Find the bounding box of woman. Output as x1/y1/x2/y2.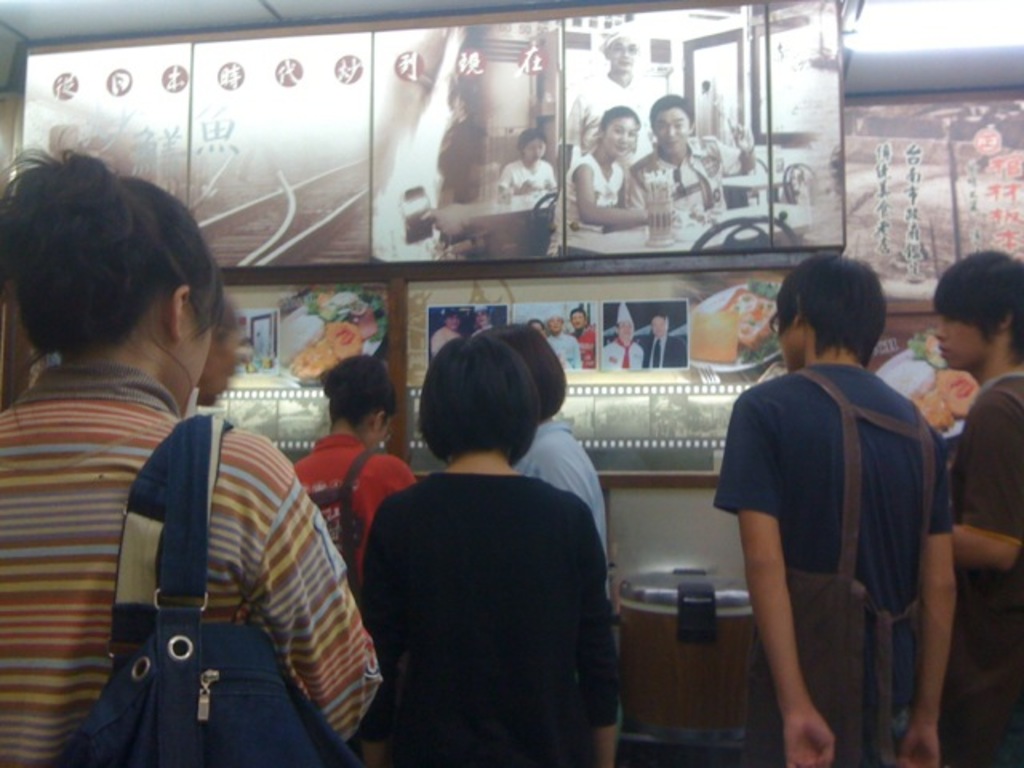
546/104/682/256.
